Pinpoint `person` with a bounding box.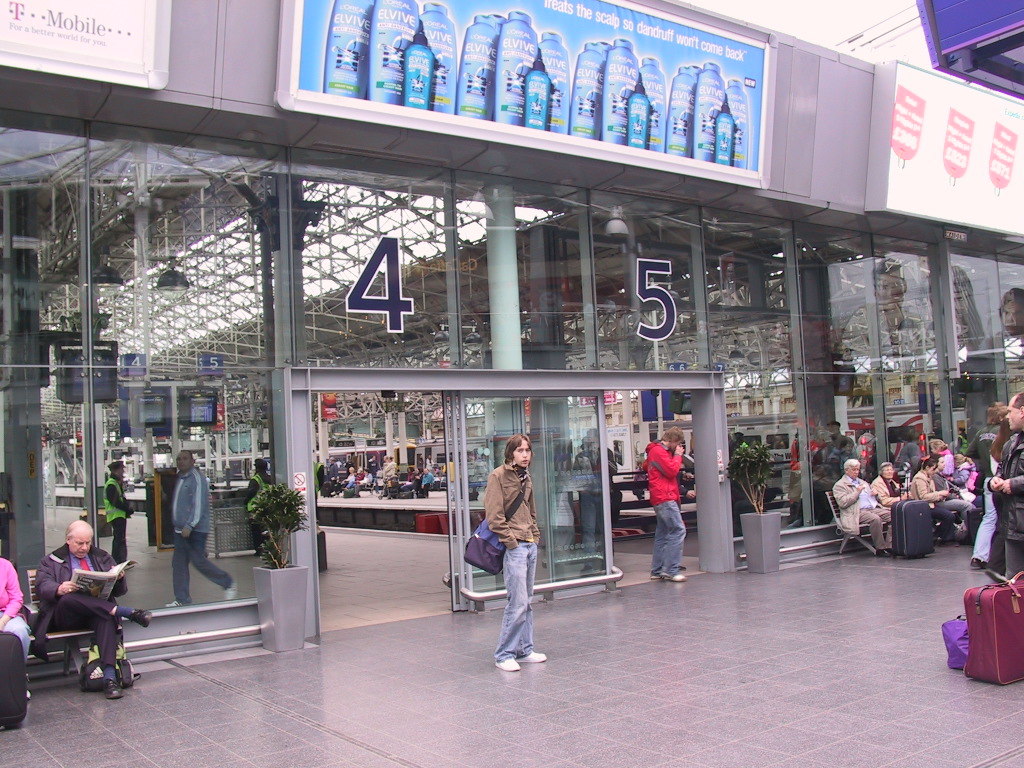
828,455,891,547.
